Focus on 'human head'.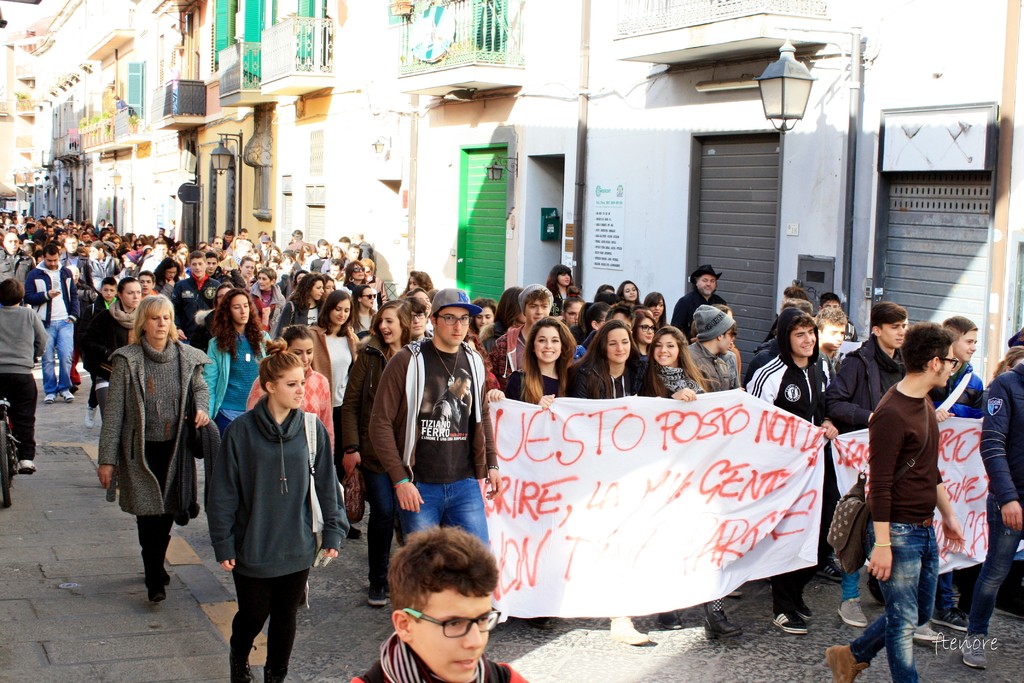
Focused at detection(255, 269, 275, 292).
